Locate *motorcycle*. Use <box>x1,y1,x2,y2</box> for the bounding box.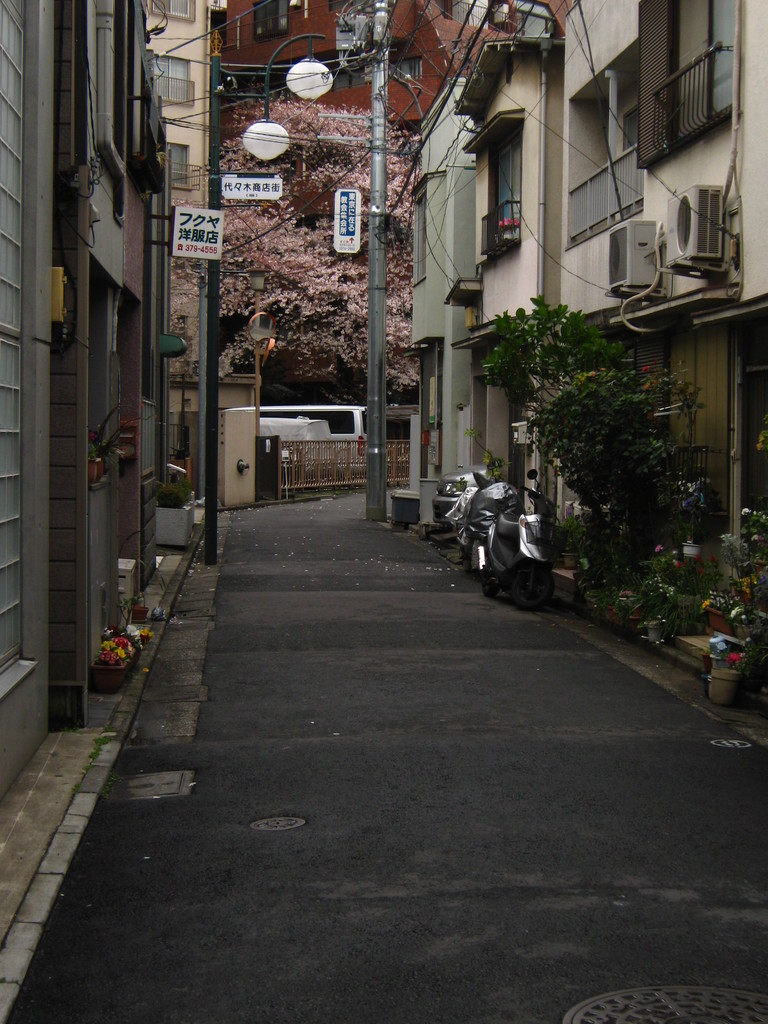
<box>456,474,573,604</box>.
